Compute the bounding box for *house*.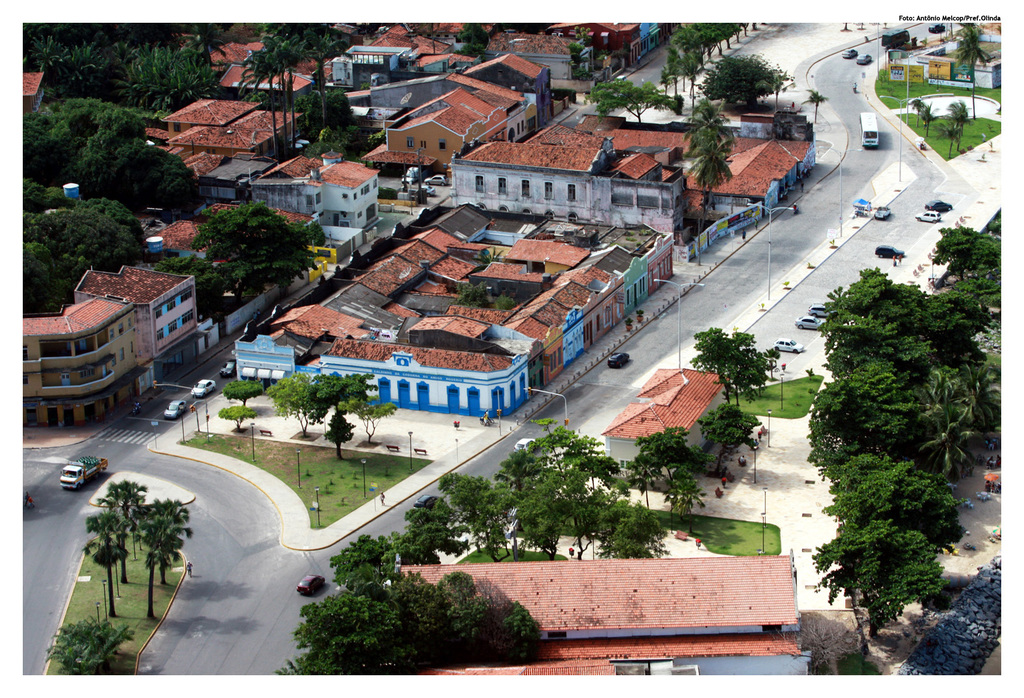
BBox(139, 85, 305, 182).
